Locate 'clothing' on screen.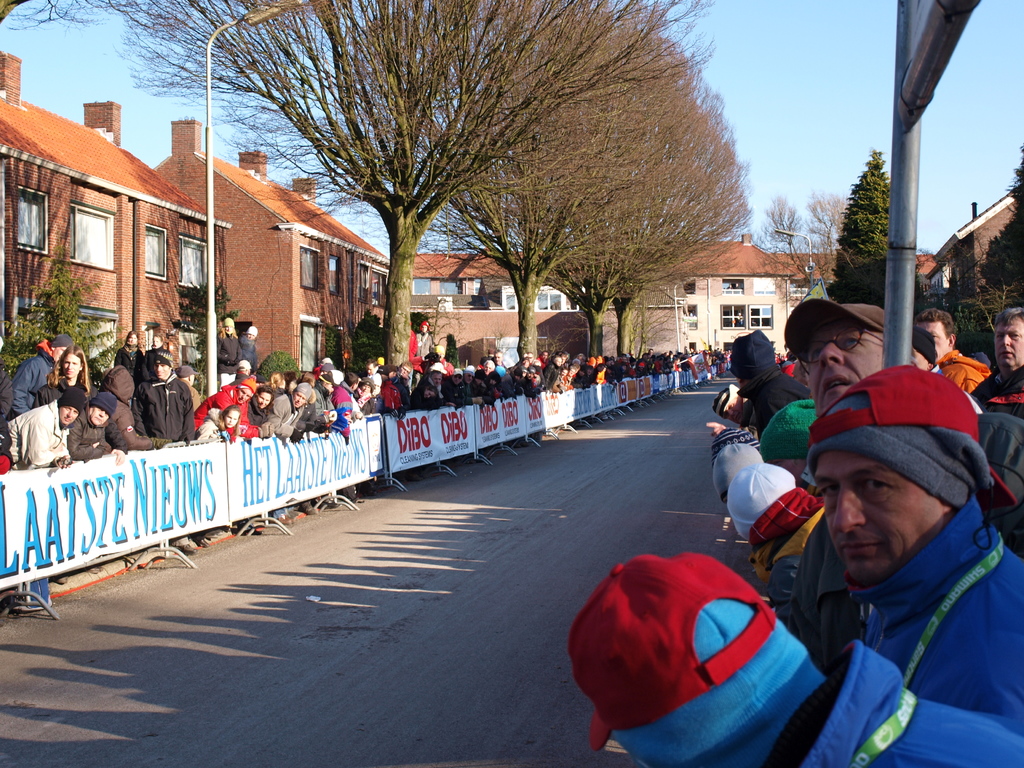
On screen at detection(877, 500, 1023, 729).
